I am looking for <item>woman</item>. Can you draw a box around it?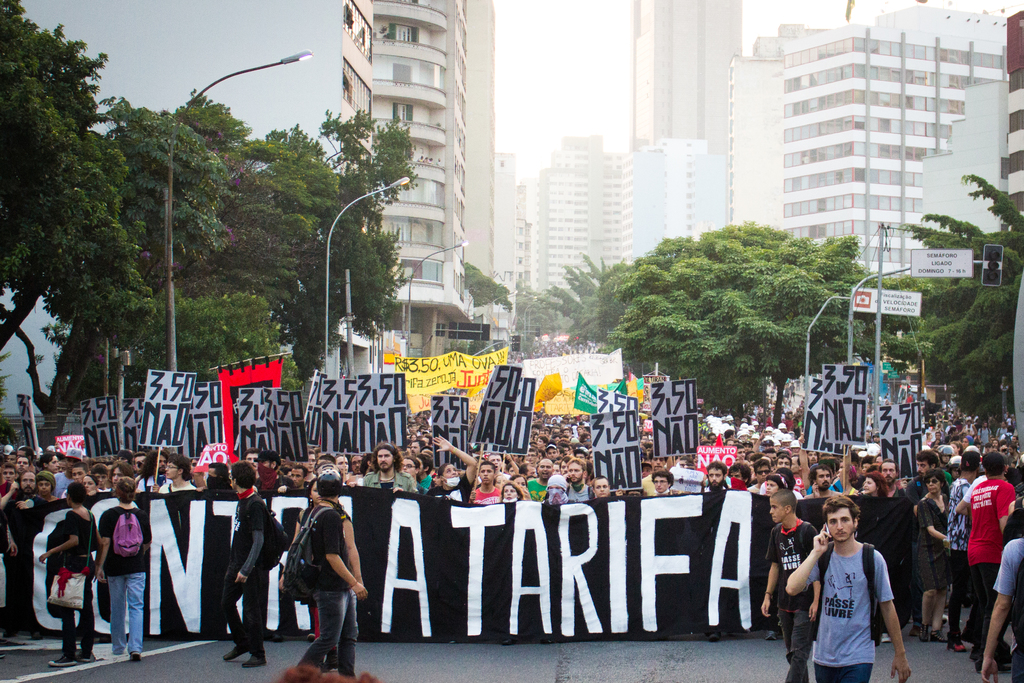
Sure, the bounding box is BBox(497, 479, 525, 509).
